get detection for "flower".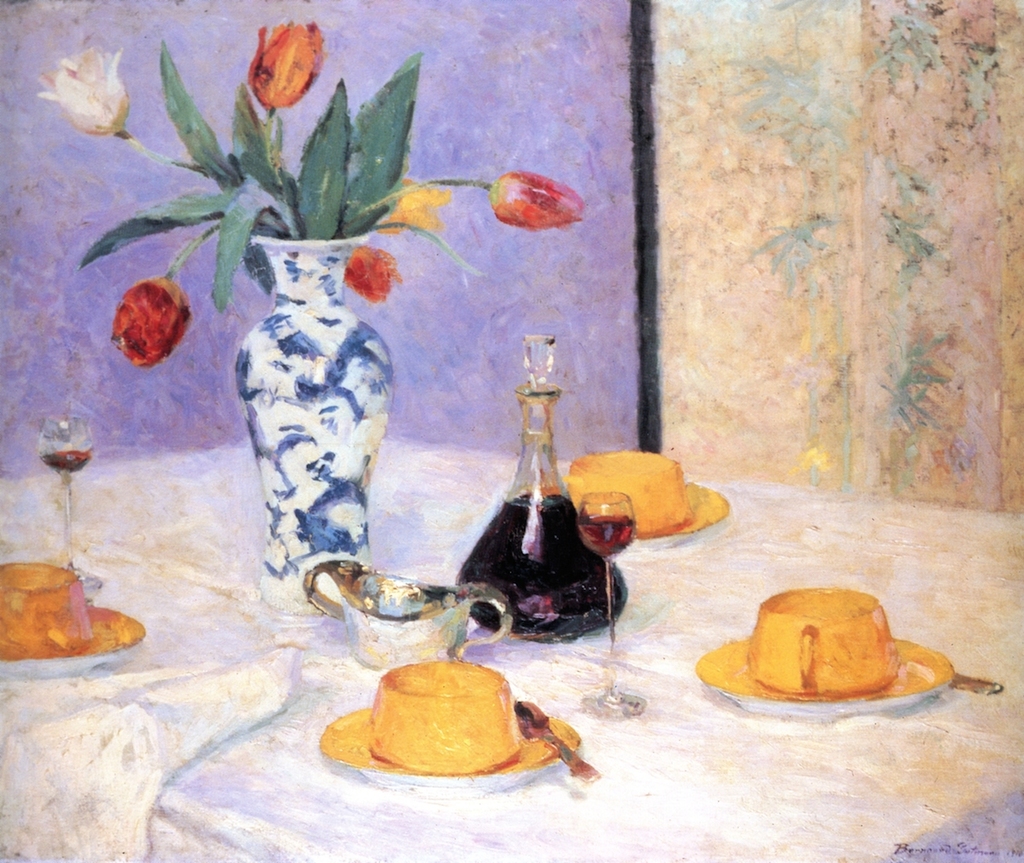
Detection: bbox=[35, 42, 131, 138].
